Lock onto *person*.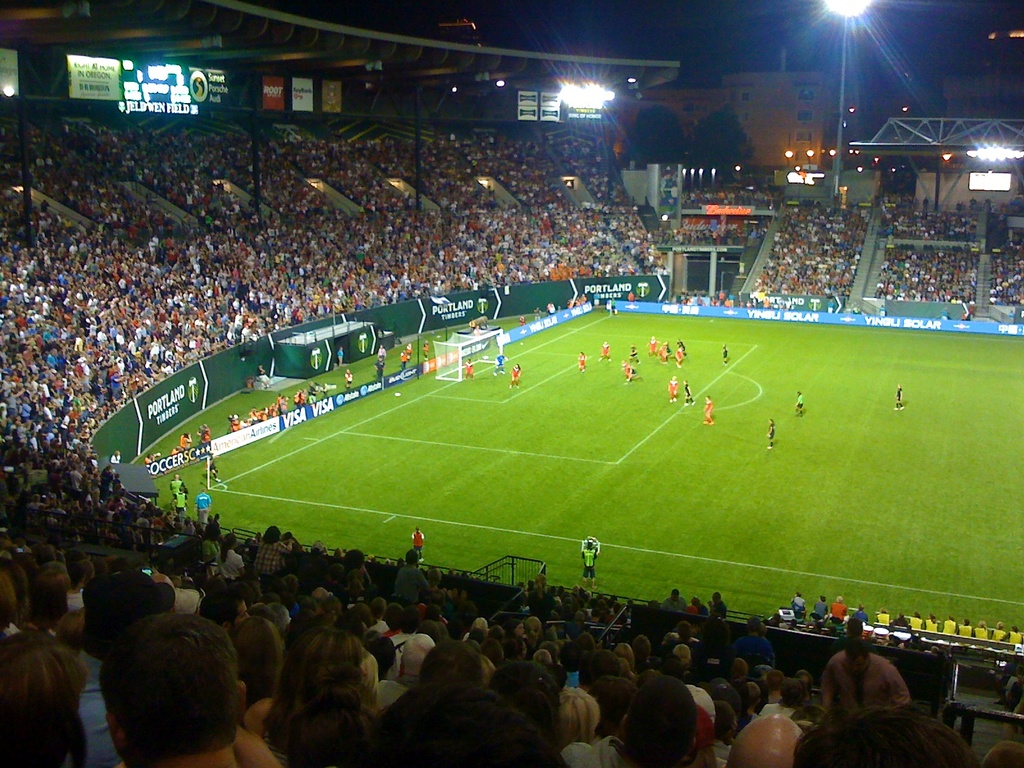
Locked: {"left": 337, "top": 348, "right": 342, "bottom": 365}.
